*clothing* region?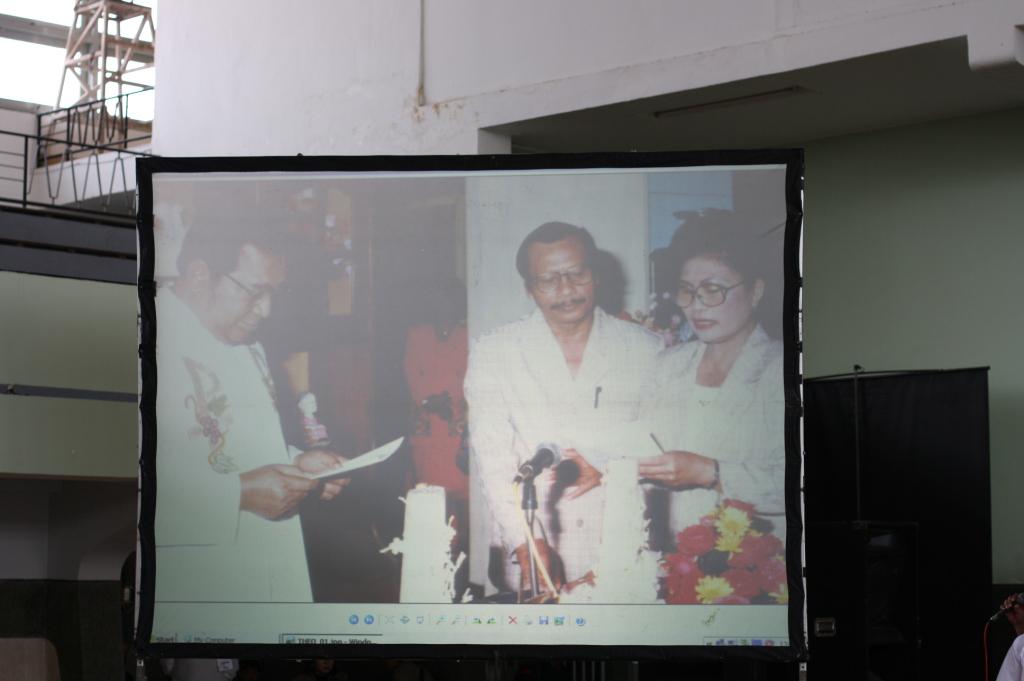
bbox=(629, 321, 785, 543)
